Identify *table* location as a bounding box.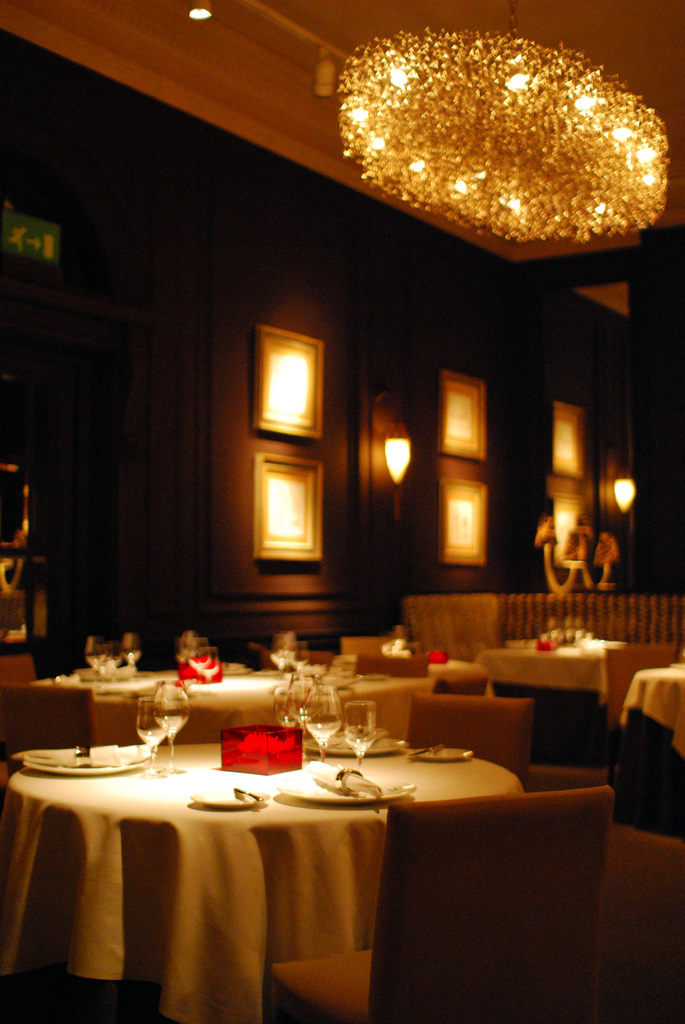
bbox=(12, 691, 530, 1020).
